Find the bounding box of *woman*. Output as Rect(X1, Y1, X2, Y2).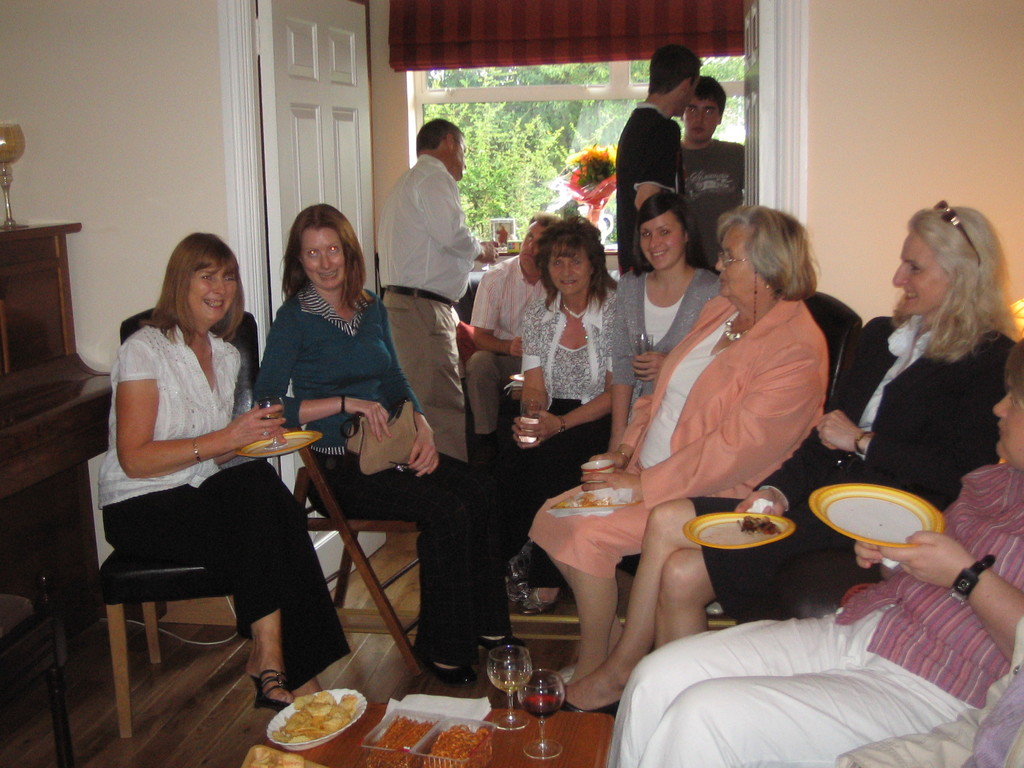
Rect(550, 204, 1023, 717).
